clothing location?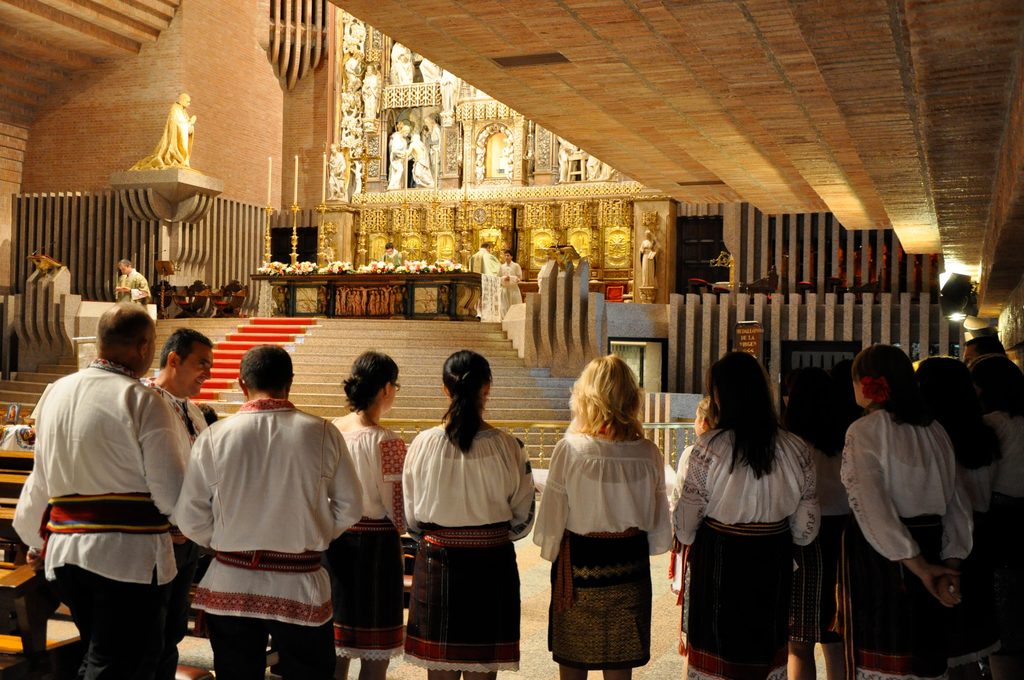
box(409, 142, 434, 188)
